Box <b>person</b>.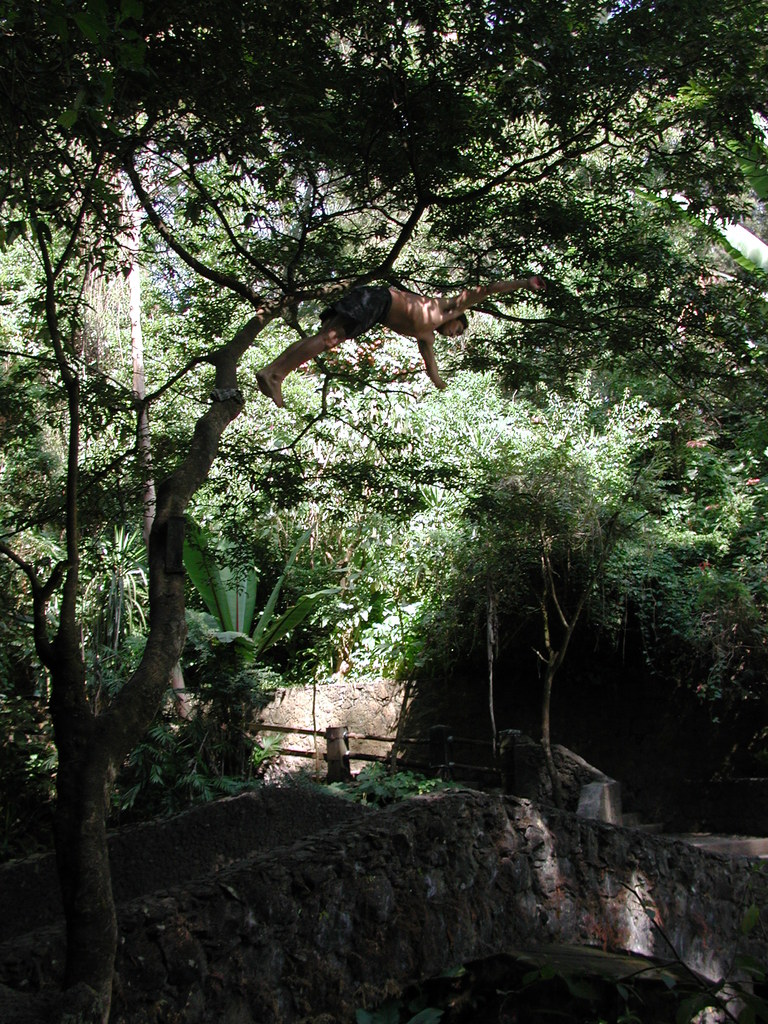
Rect(258, 223, 566, 444).
